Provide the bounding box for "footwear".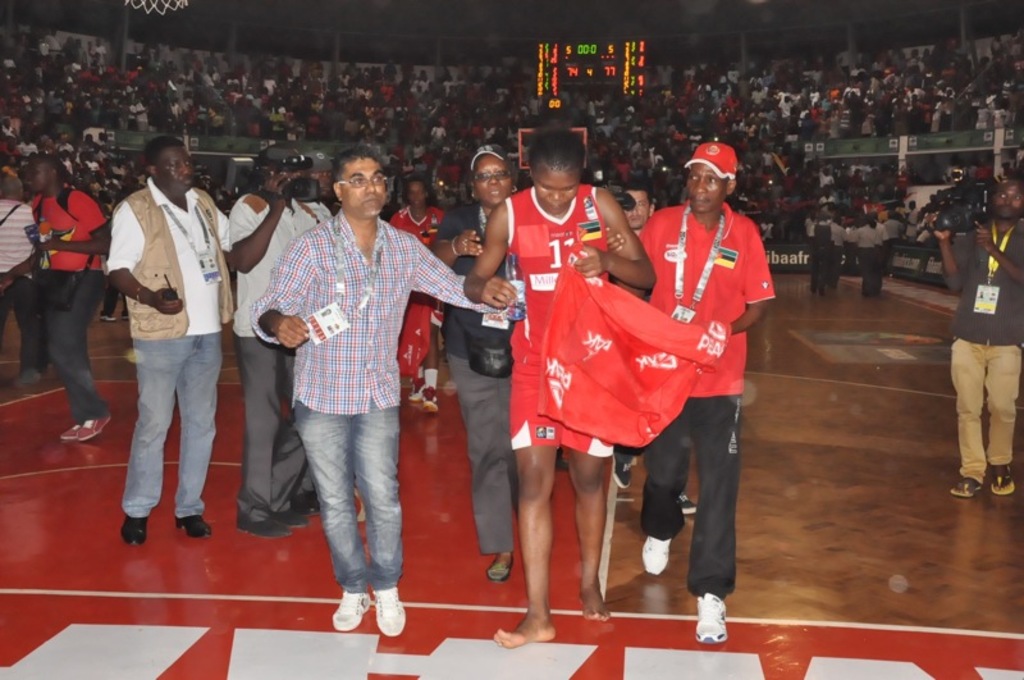
[x1=637, y1=533, x2=669, y2=572].
